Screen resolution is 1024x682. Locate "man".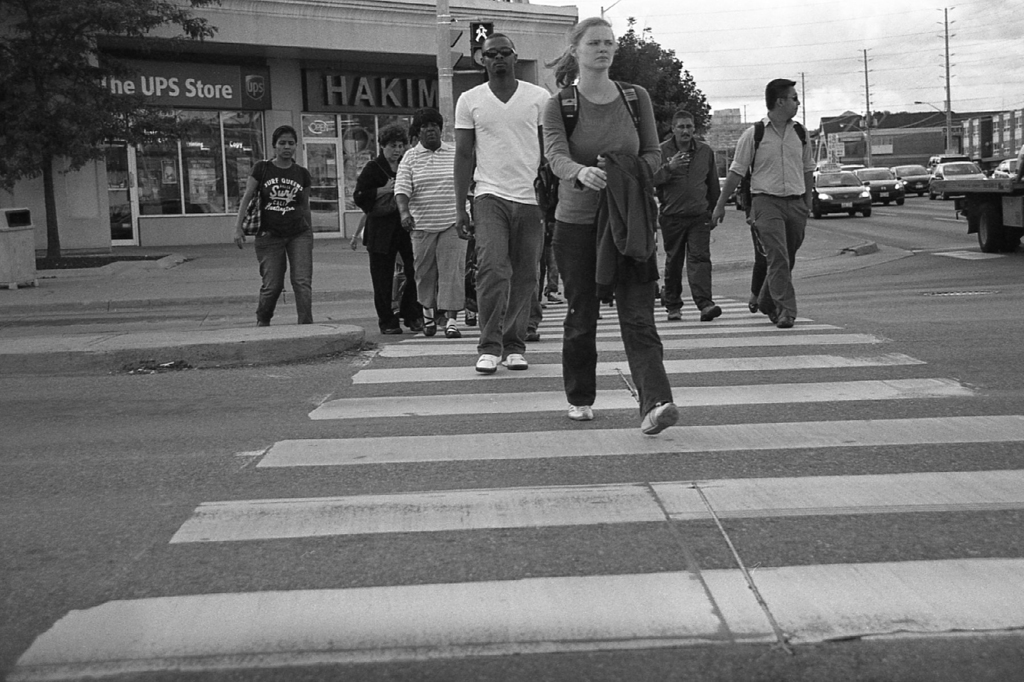
{"x1": 708, "y1": 78, "x2": 813, "y2": 328}.
